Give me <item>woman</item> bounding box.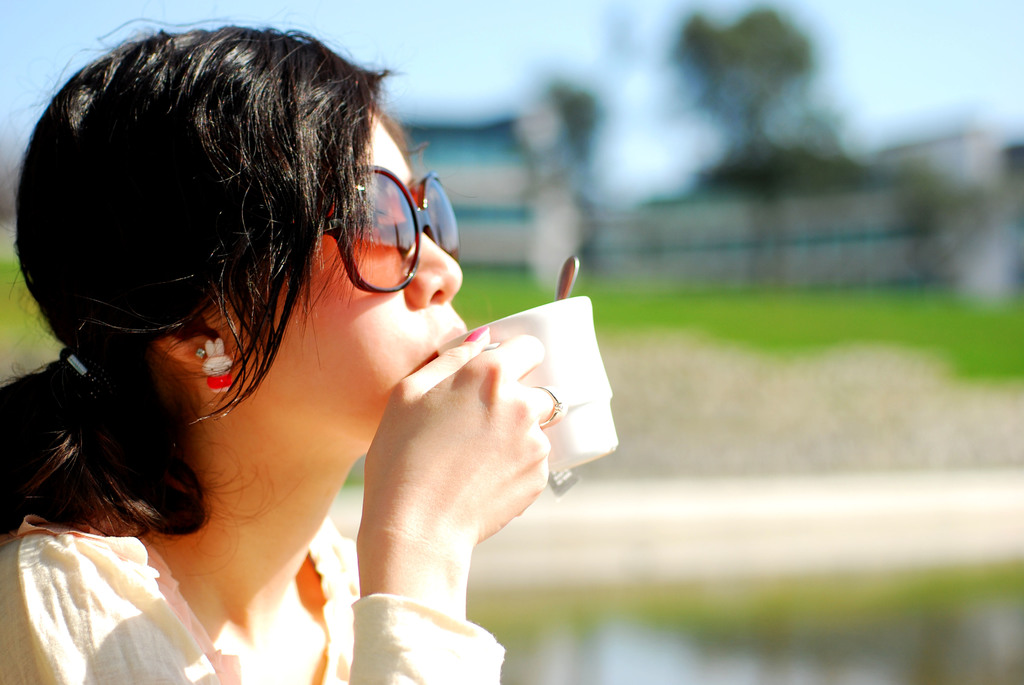
locate(4, 10, 520, 684).
